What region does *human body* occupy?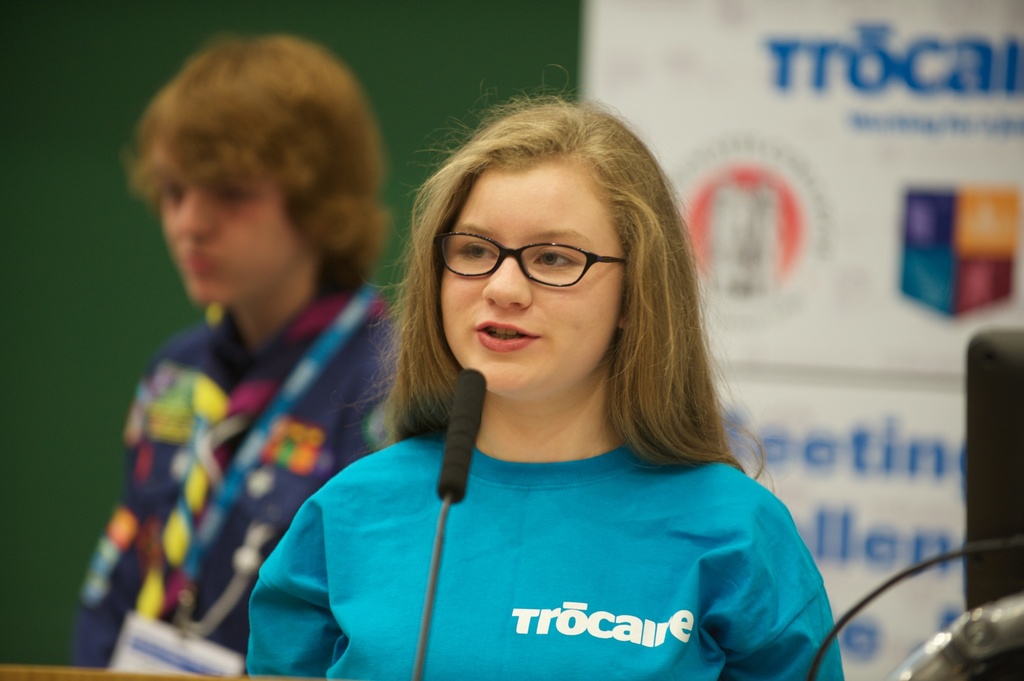
left=228, top=140, right=874, bottom=679.
